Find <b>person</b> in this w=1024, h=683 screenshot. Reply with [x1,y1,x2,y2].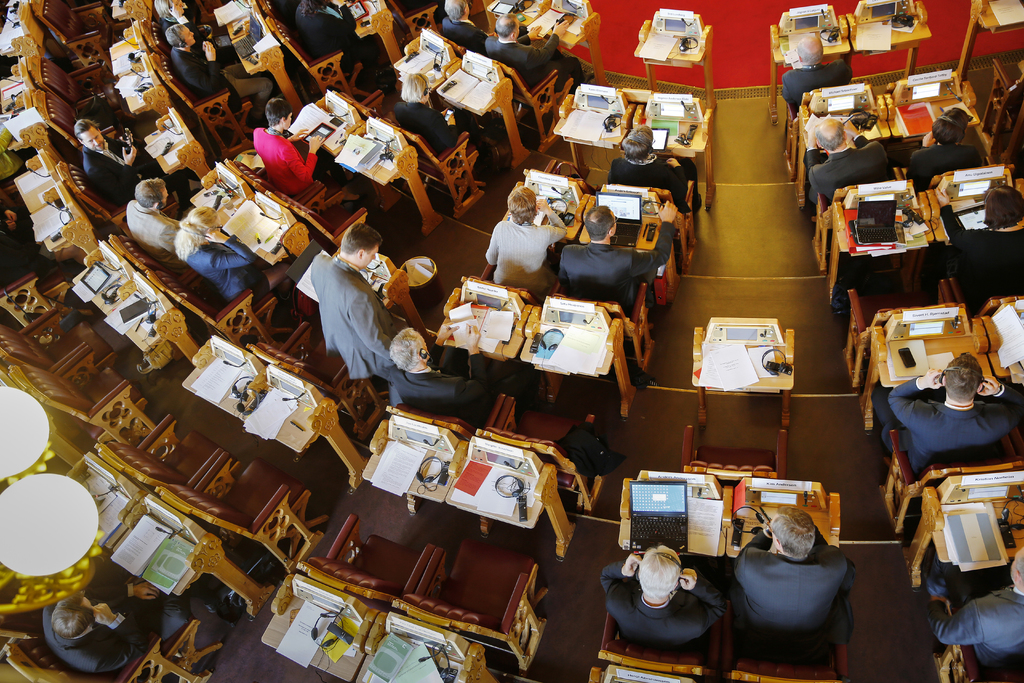
[601,122,690,242].
